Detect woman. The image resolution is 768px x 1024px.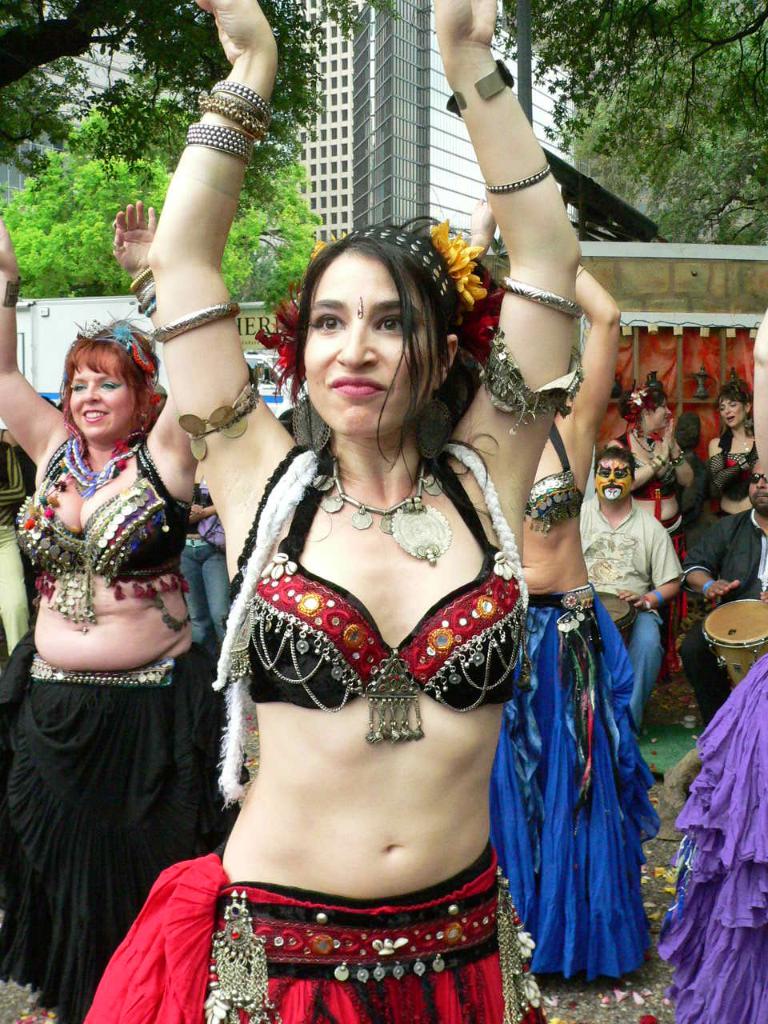
(9,252,223,1023).
